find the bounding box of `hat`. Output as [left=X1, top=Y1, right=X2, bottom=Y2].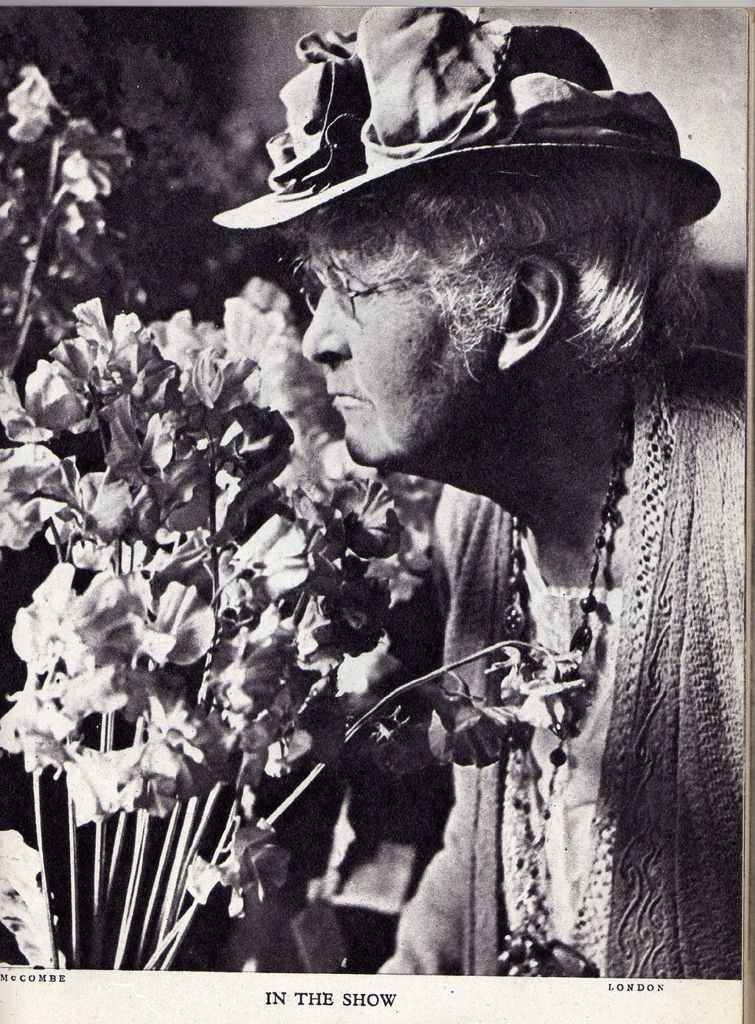
[left=211, top=8, right=720, bottom=232].
